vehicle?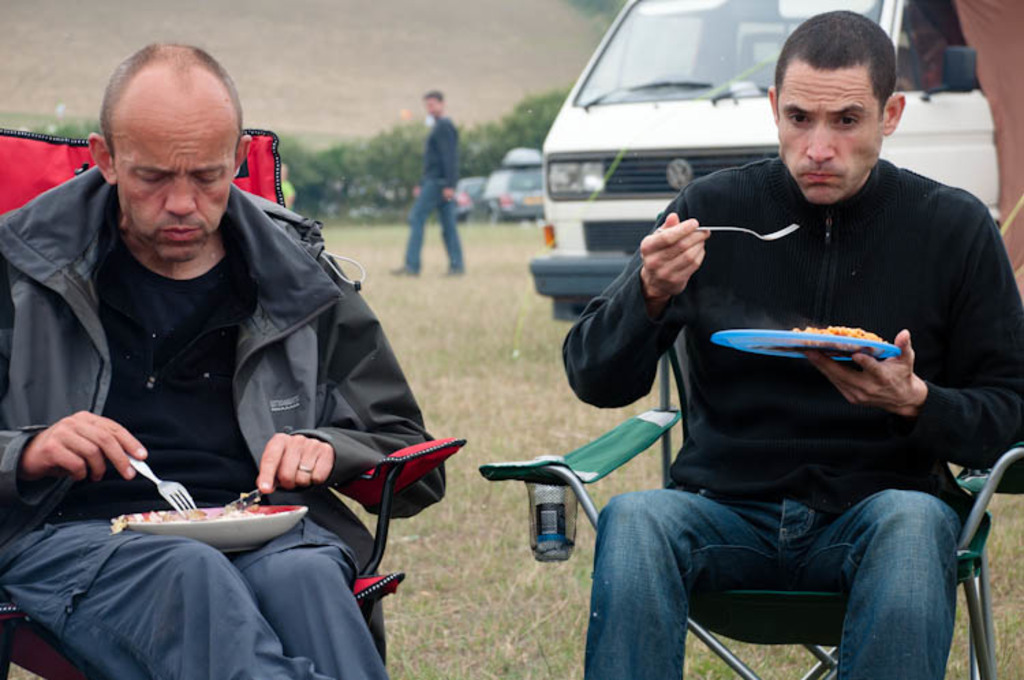
rect(452, 173, 485, 227)
